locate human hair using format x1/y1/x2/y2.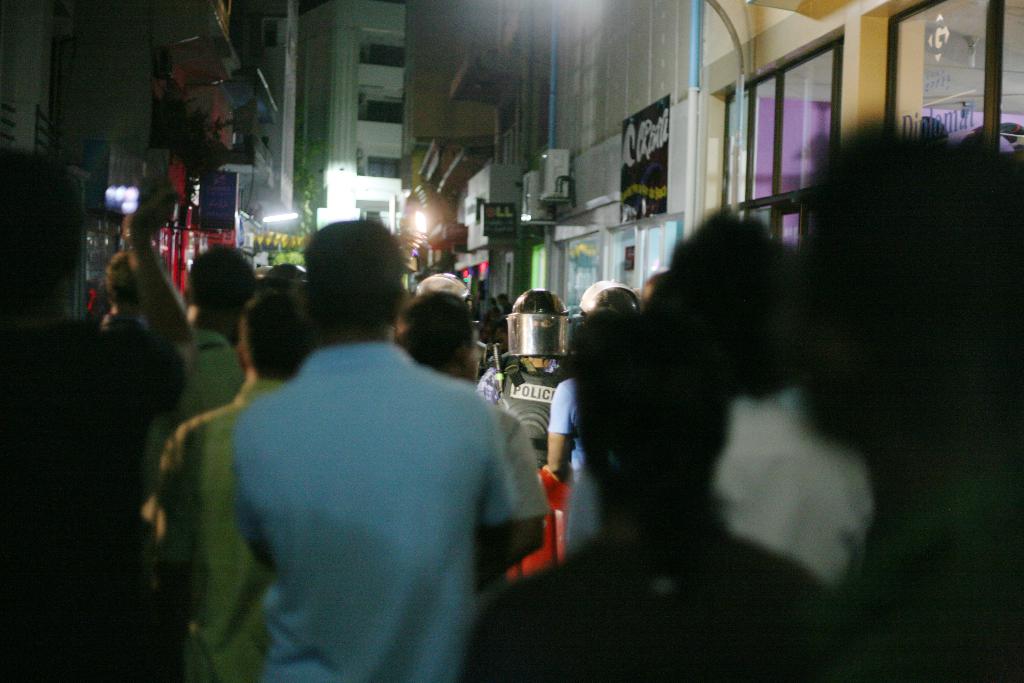
234/282/319/384.
